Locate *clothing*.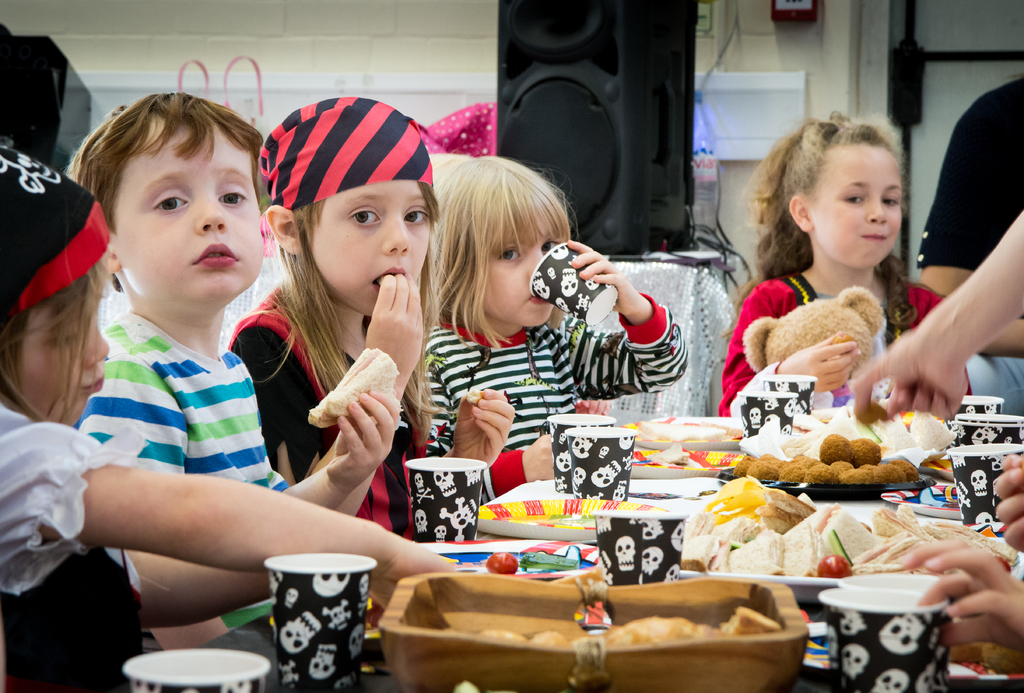
Bounding box: (61,307,296,662).
